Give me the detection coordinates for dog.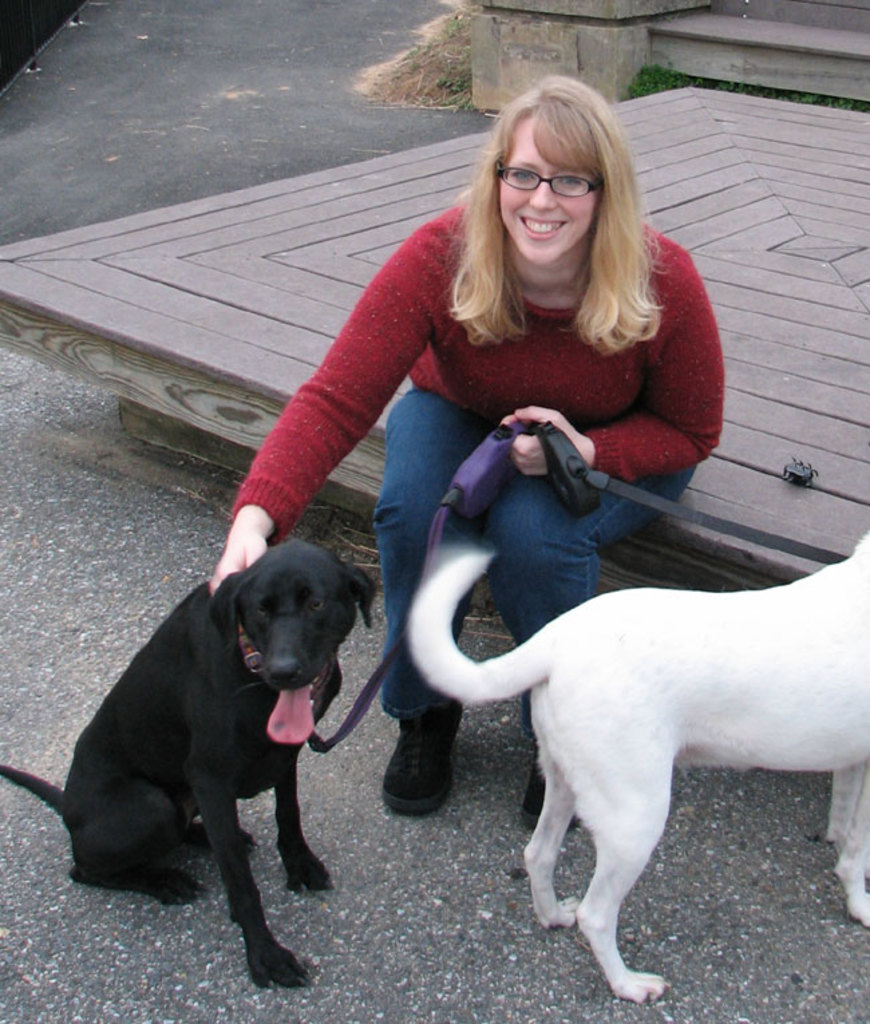
bbox=[0, 541, 377, 993].
